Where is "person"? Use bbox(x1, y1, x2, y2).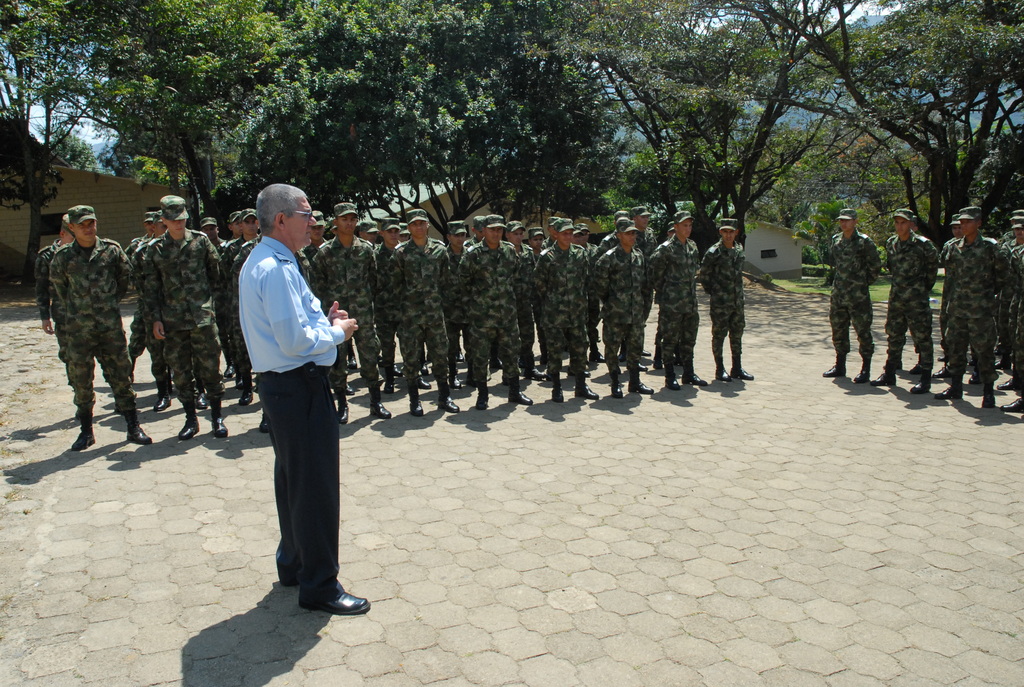
bbox(648, 211, 701, 388).
